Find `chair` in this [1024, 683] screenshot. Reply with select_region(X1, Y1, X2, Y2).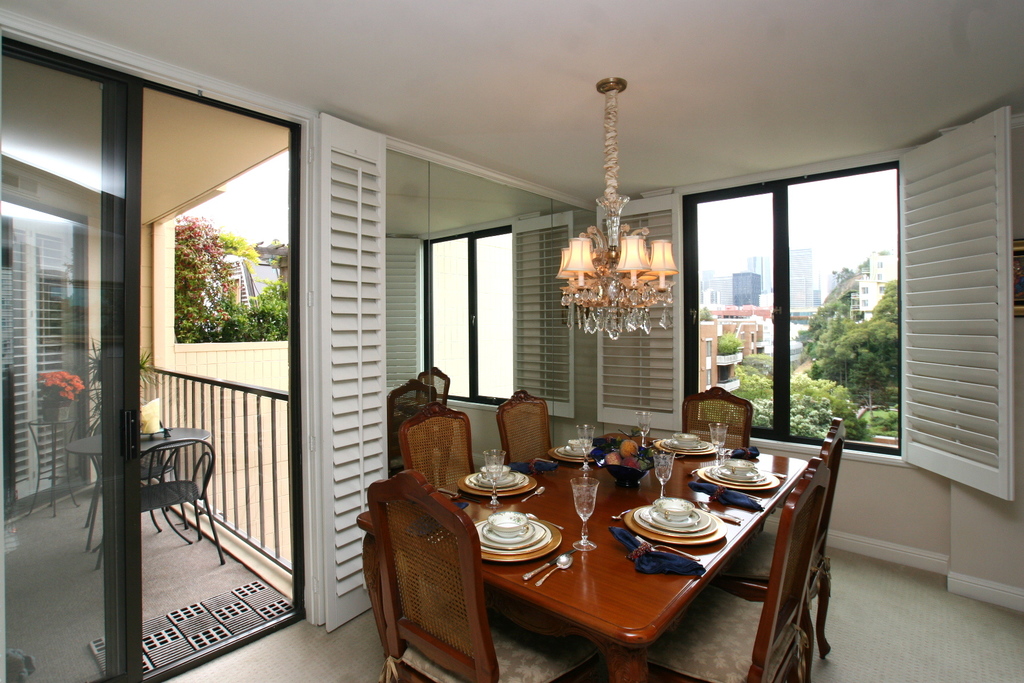
select_region(640, 459, 834, 682).
